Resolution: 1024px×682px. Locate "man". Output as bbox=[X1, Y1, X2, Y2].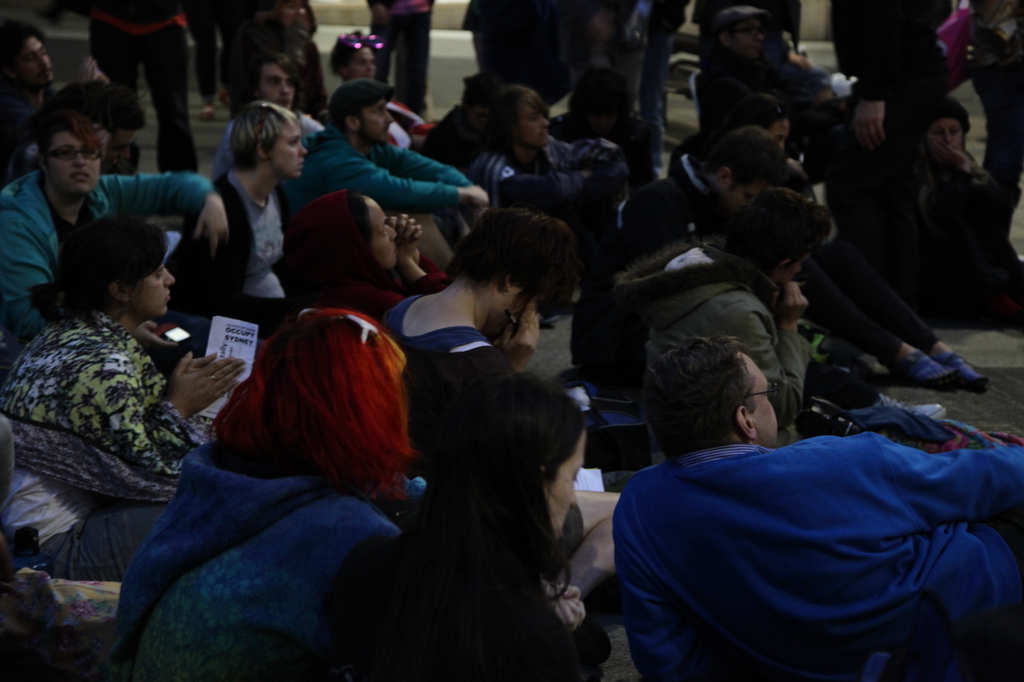
bbox=[701, 7, 836, 115].
